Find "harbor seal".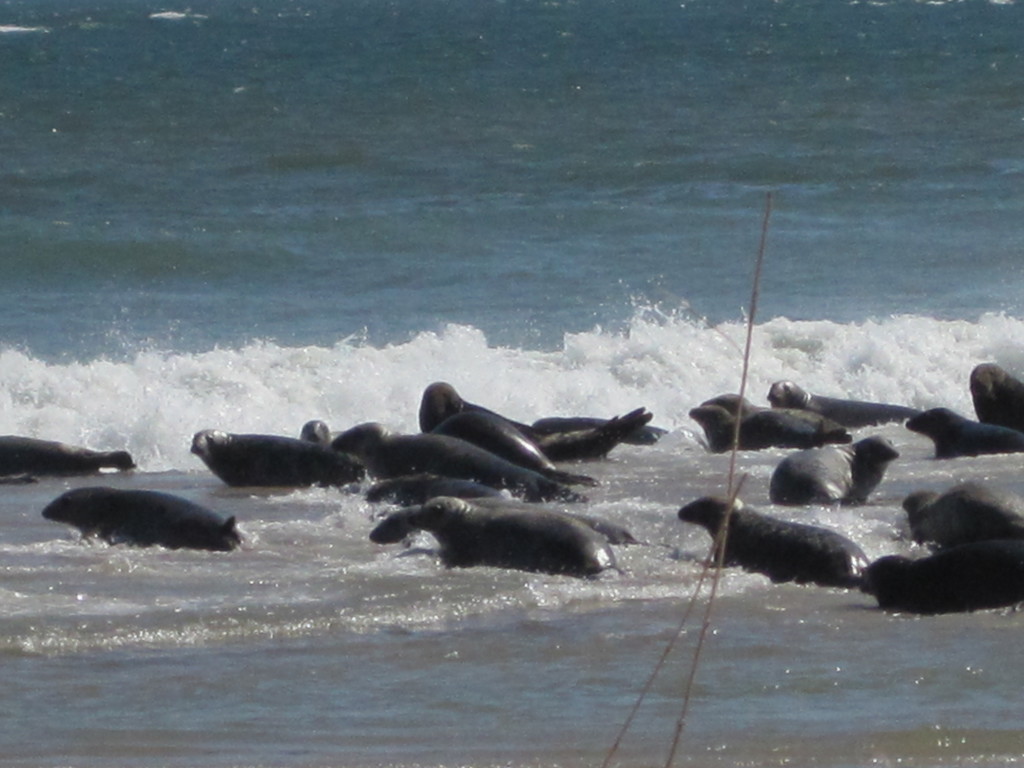
bbox=(900, 479, 1023, 547).
